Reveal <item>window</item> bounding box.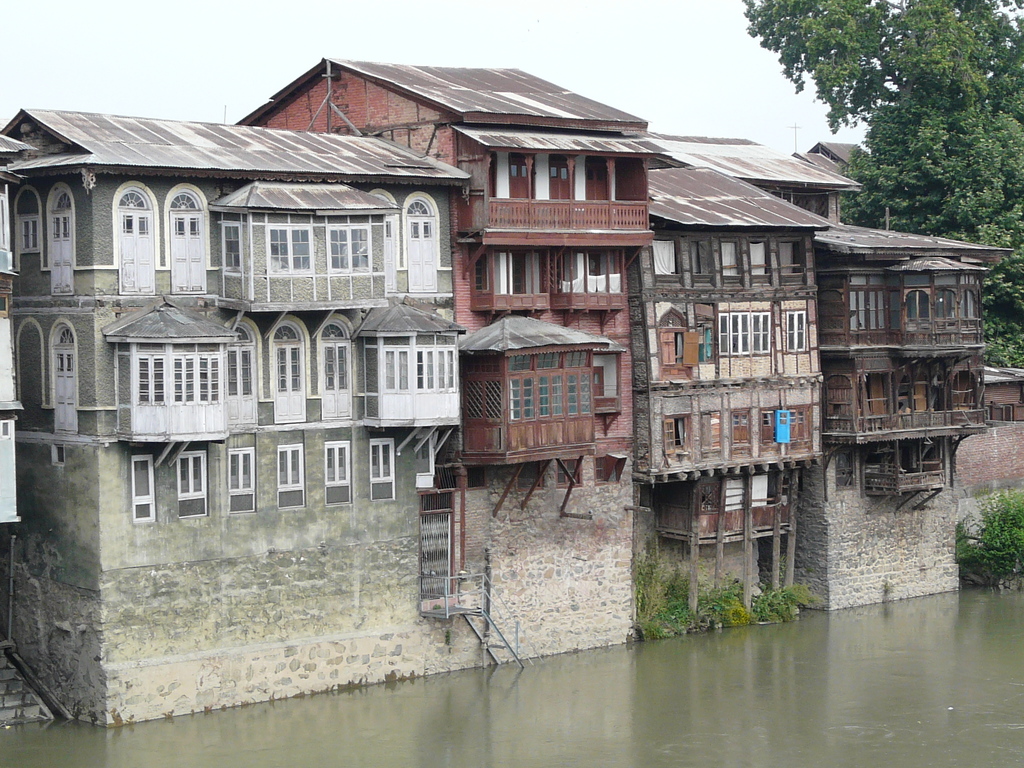
Revealed: (19,188,50,252).
